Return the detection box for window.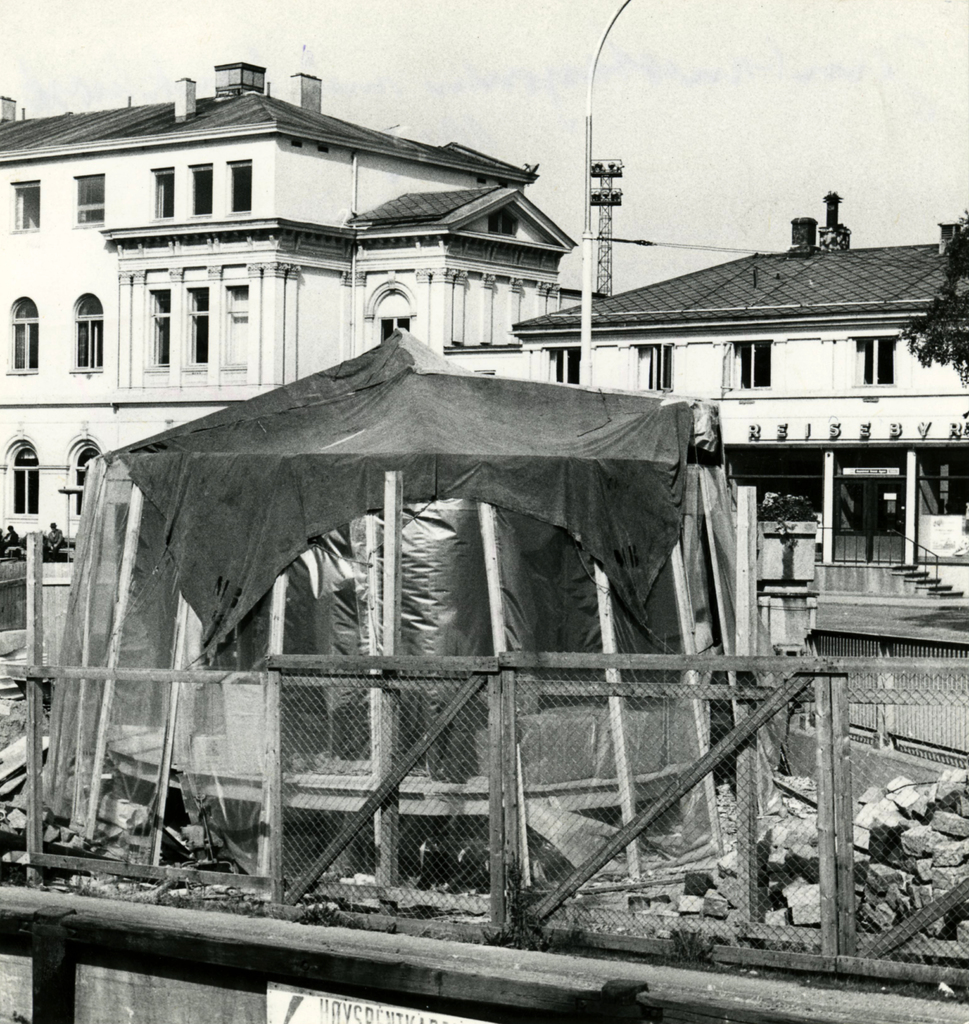
489/209/513/240.
